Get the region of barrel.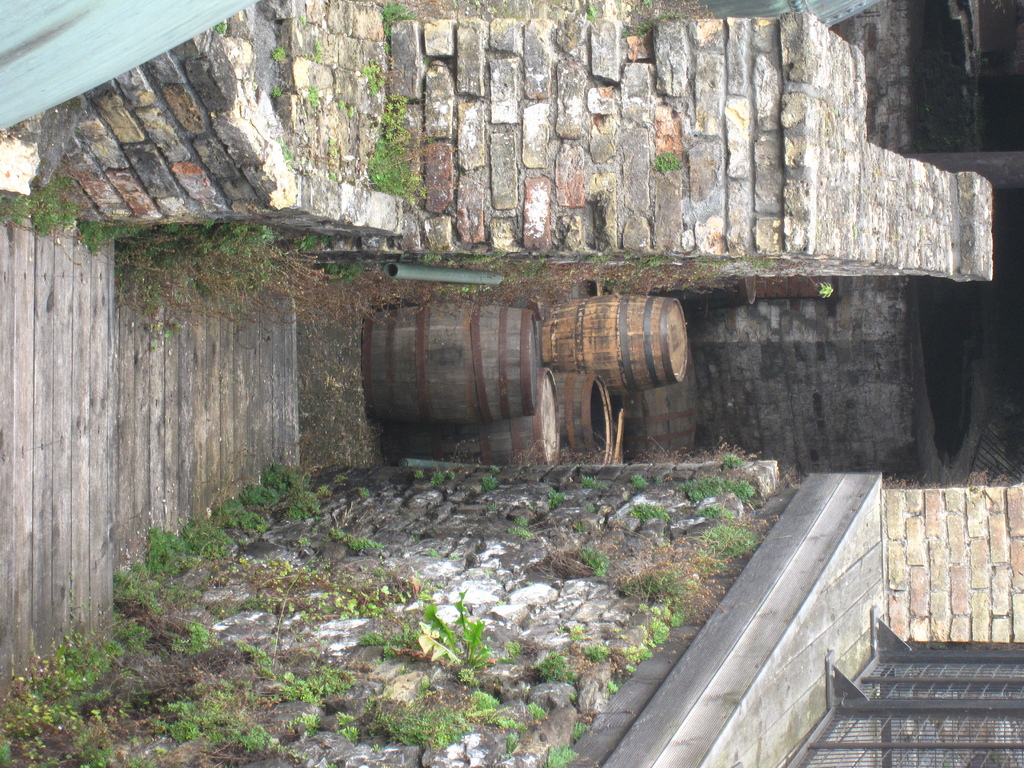
<bbox>556, 369, 611, 461</bbox>.
